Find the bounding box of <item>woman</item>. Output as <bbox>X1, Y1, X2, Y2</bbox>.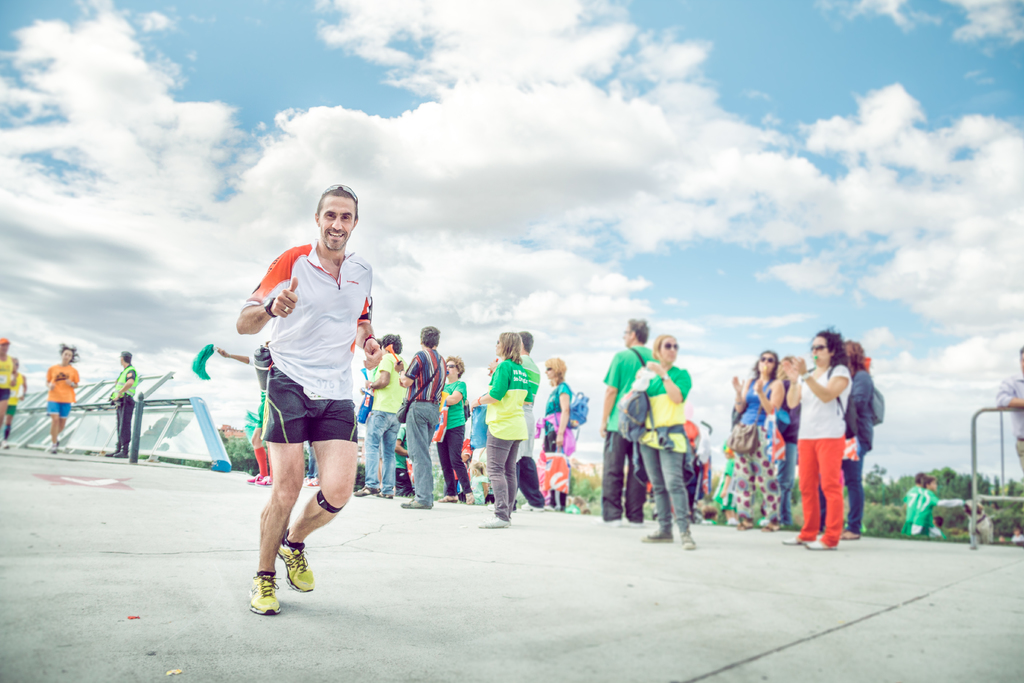
<bbox>817, 338, 874, 539</bbox>.
